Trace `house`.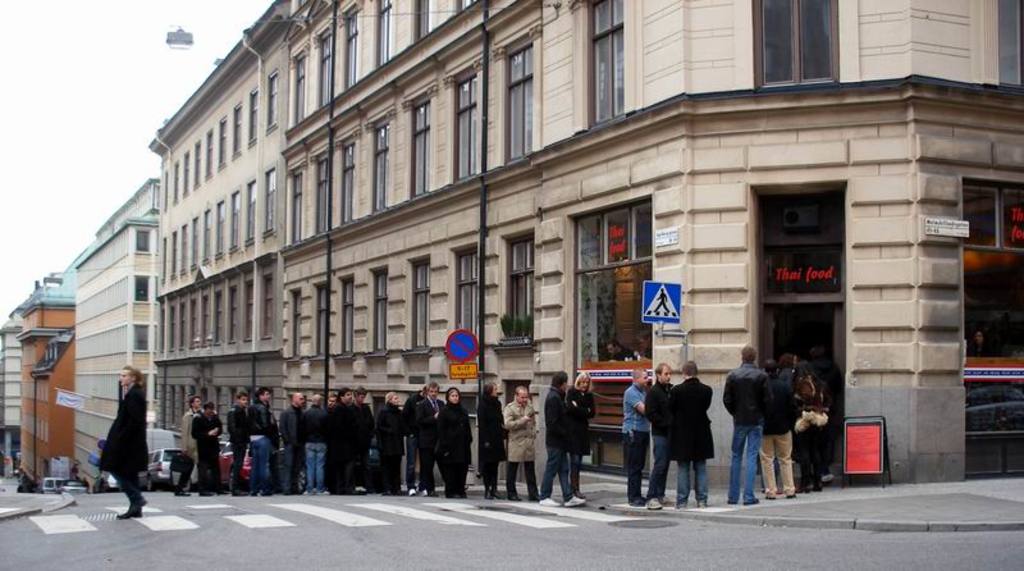
Traced to select_region(531, 0, 1023, 483).
